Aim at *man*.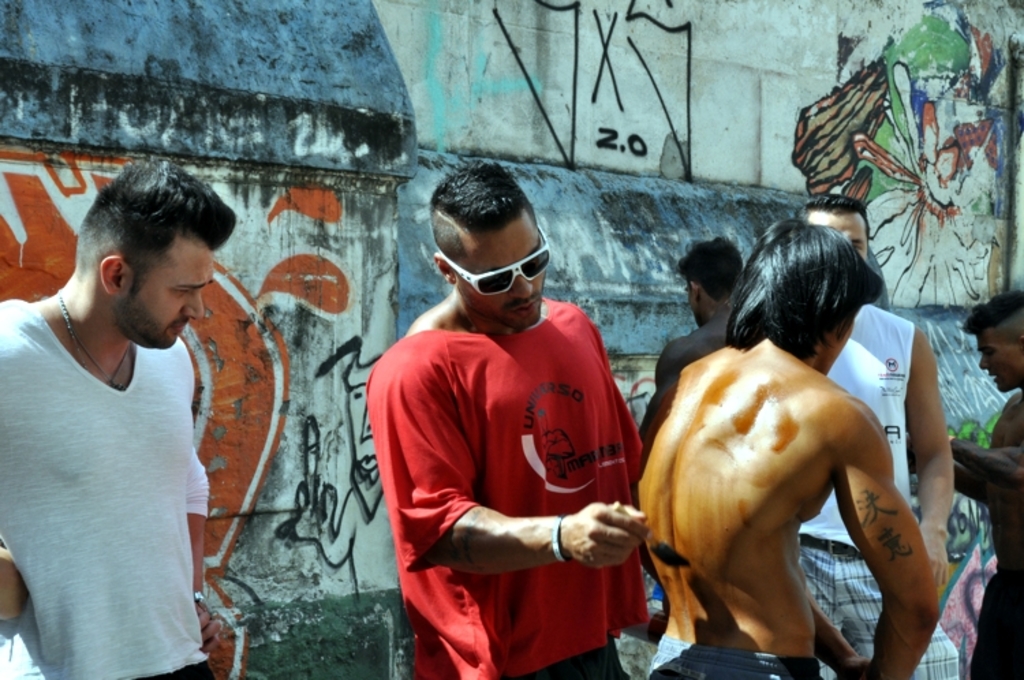
Aimed at {"left": 365, "top": 168, "right": 657, "bottom": 679}.
